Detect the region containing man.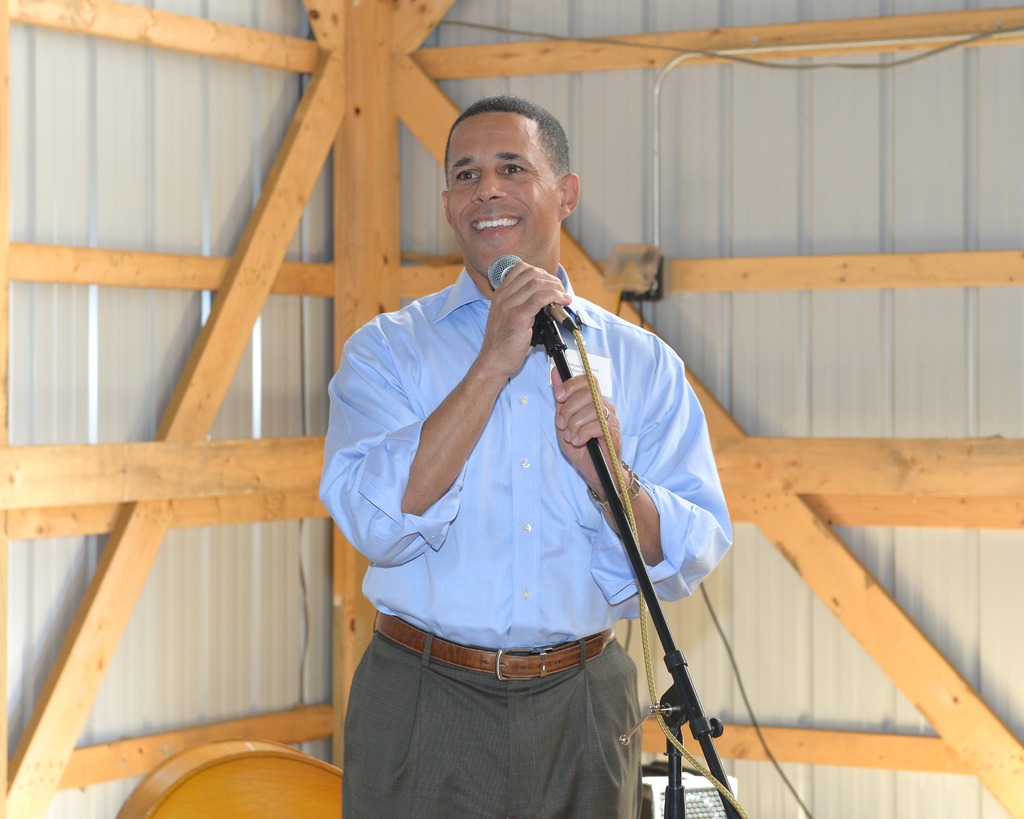
{"left": 324, "top": 100, "right": 715, "bottom": 818}.
